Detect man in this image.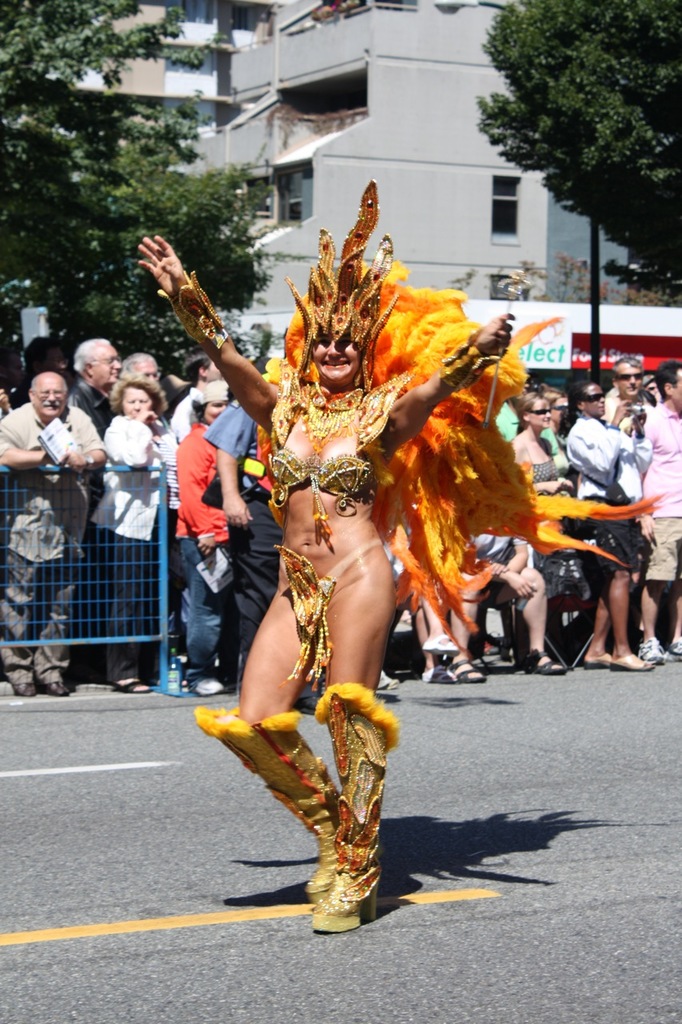
Detection: (0, 371, 104, 698).
